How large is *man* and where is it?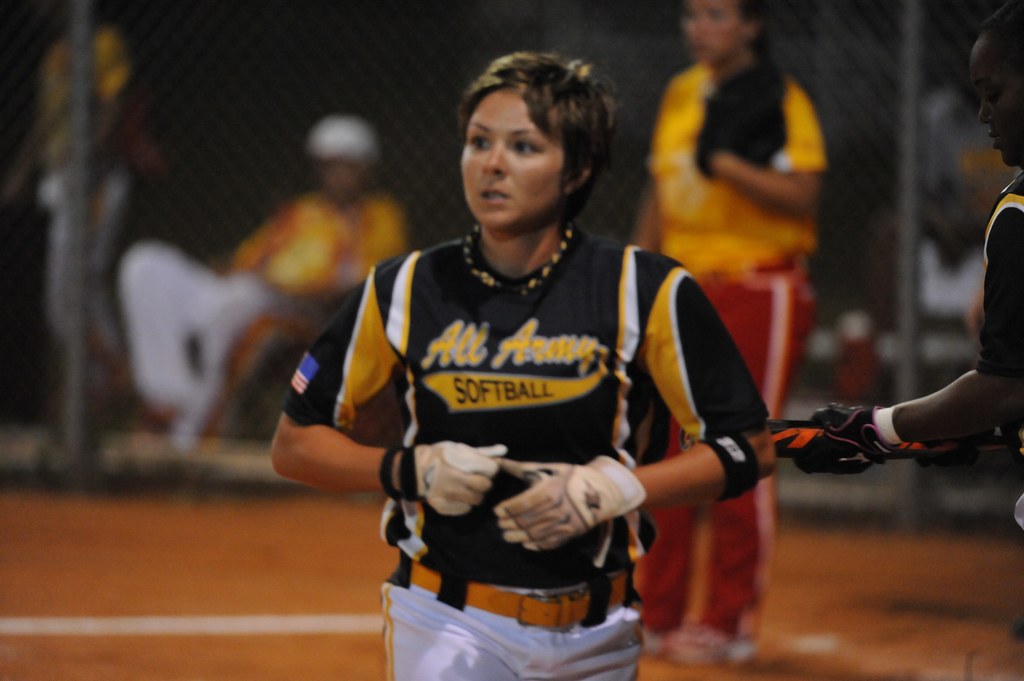
Bounding box: x1=118 y1=117 x2=403 y2=452.
